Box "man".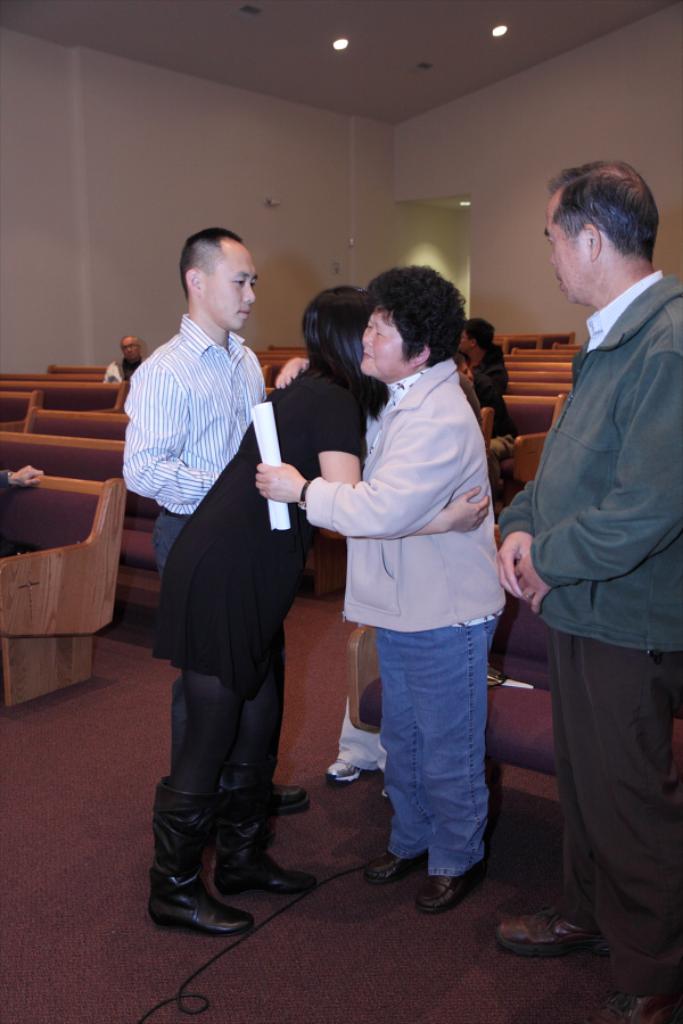
crop(459, 316, 509, 432).
